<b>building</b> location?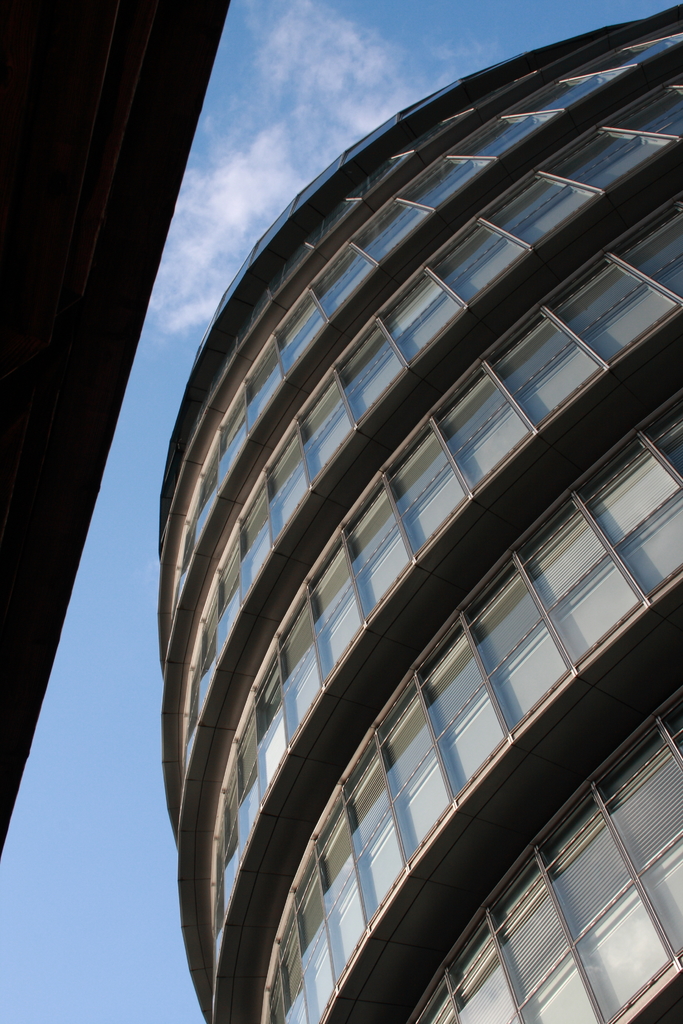
(160, 6, 682, 1023)
